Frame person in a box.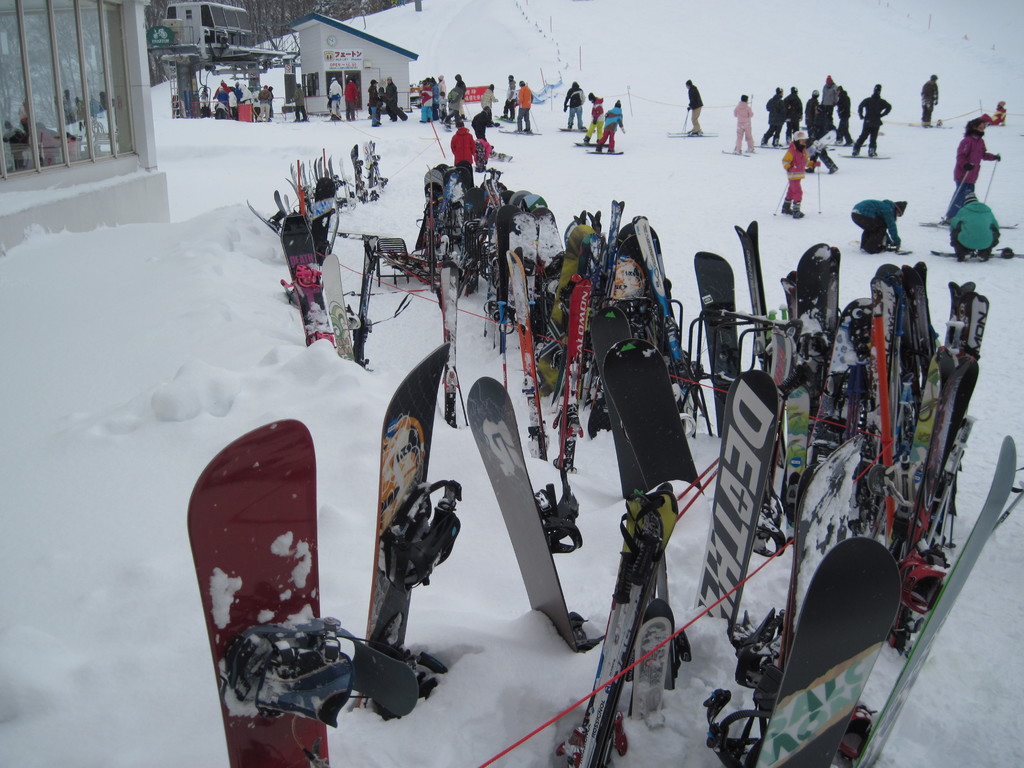
box(850, 202, 911, 250).
